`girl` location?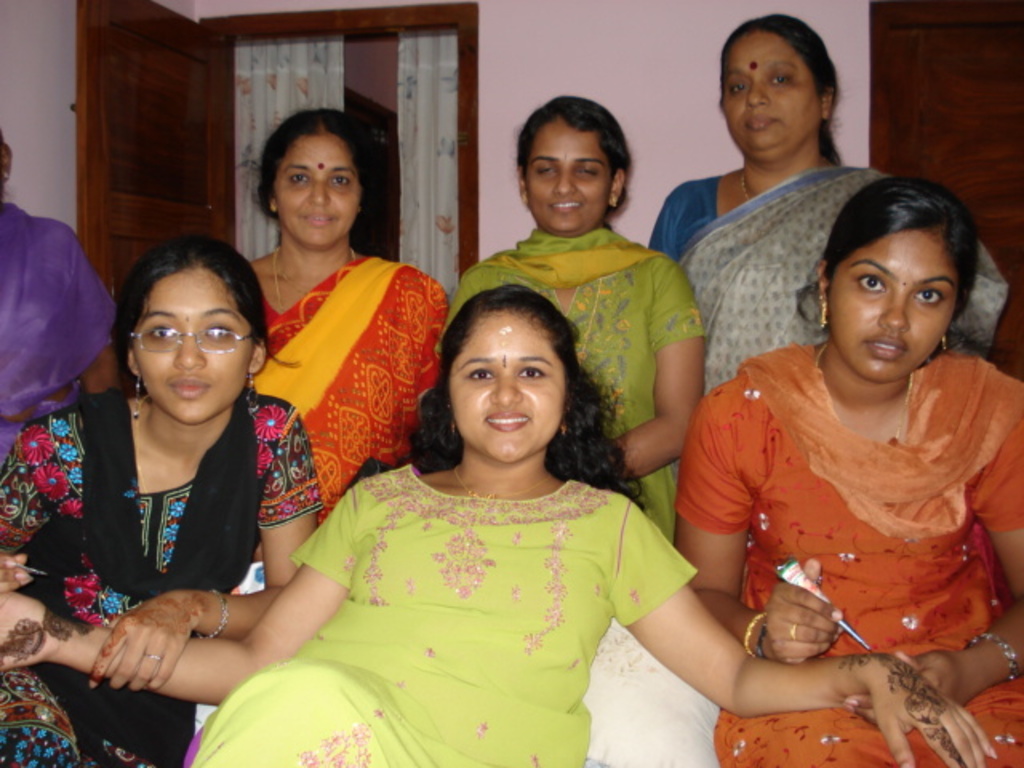
rect(0, 285, 1002, 766)
